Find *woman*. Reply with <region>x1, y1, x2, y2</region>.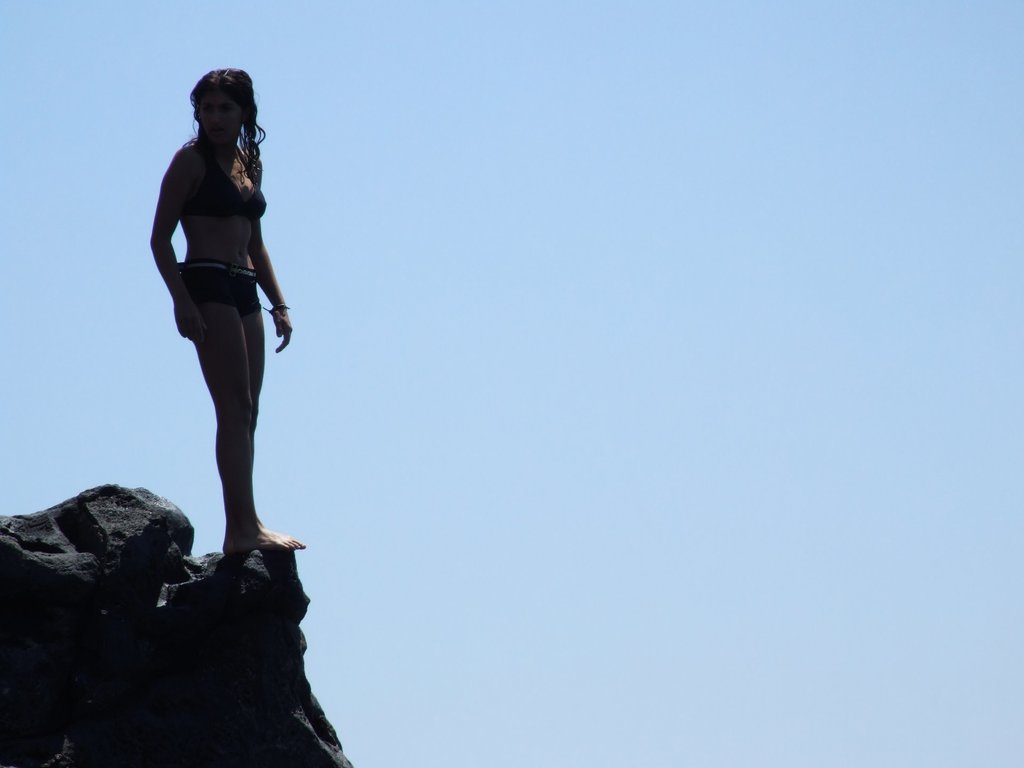
<region>145, 63, 287, 570</region>.
